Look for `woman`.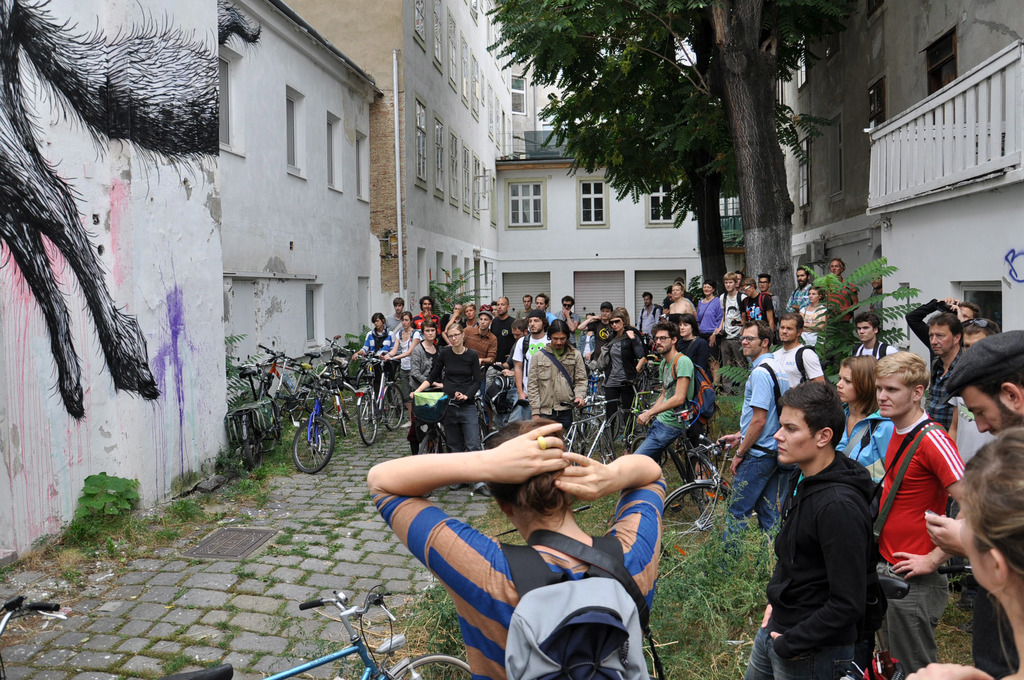
Found: {"left": 412, "top": 323, "right": 492, "bottom": 498}.
